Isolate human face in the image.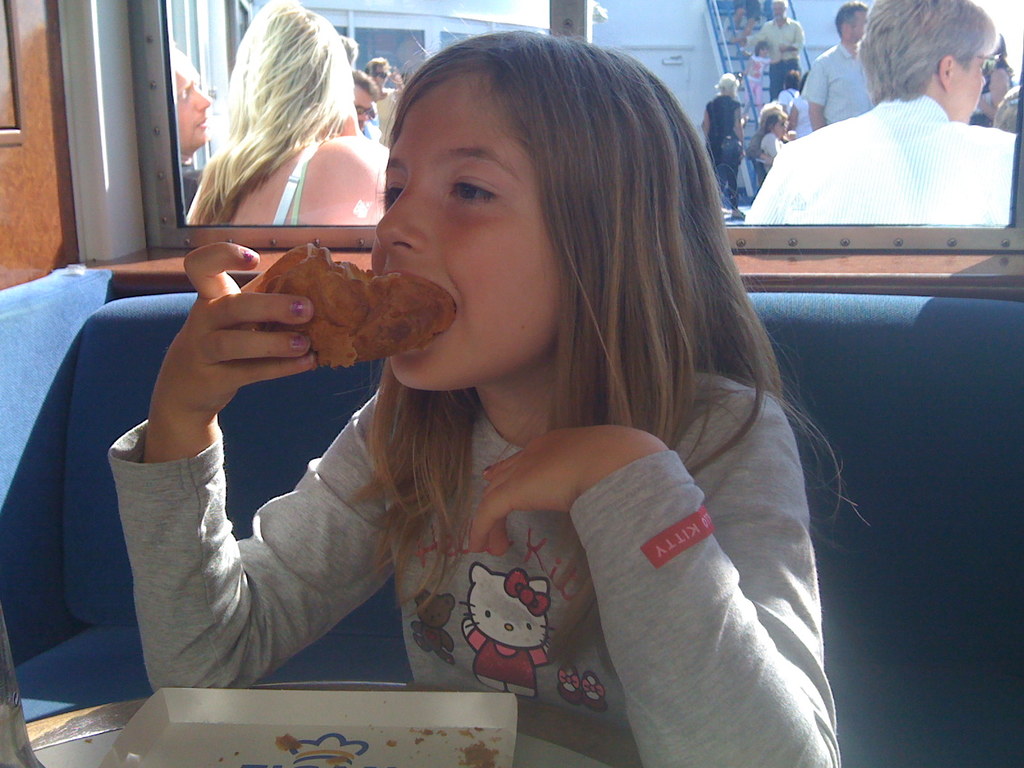
Isolated region: [x1=346, y1=68, x2=572, y2=433].
